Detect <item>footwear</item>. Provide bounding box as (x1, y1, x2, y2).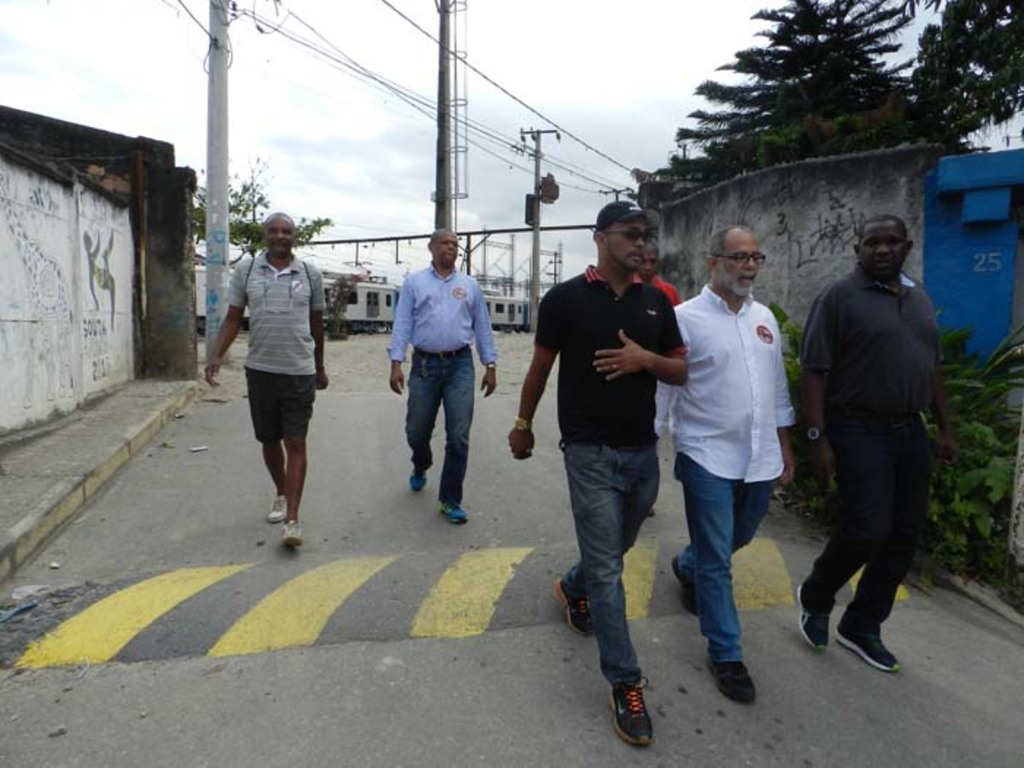
(800, 576, 834, 654).
